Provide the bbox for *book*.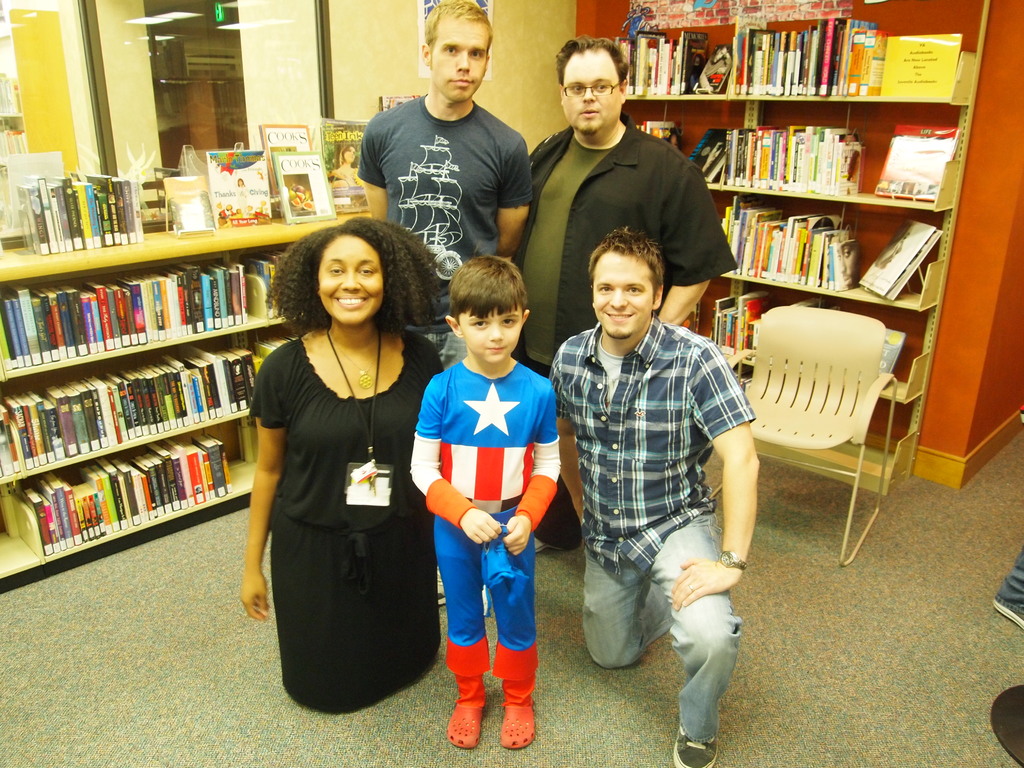
detection(739, 202, 856, 296).
